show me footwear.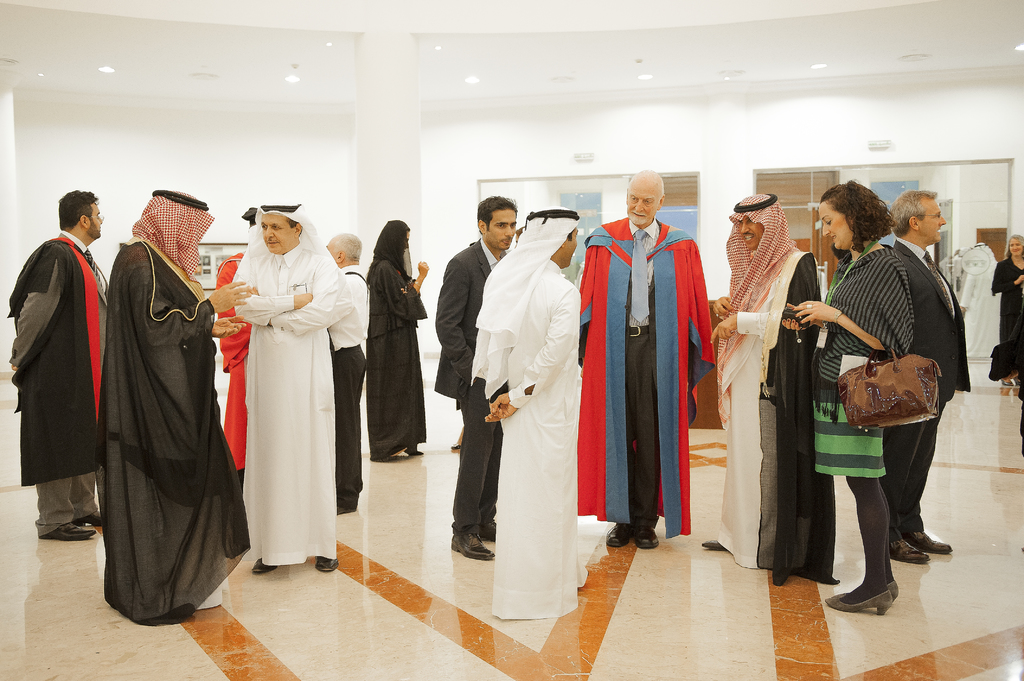
footwear is here: bbox=[703, 536, 722, 550].
